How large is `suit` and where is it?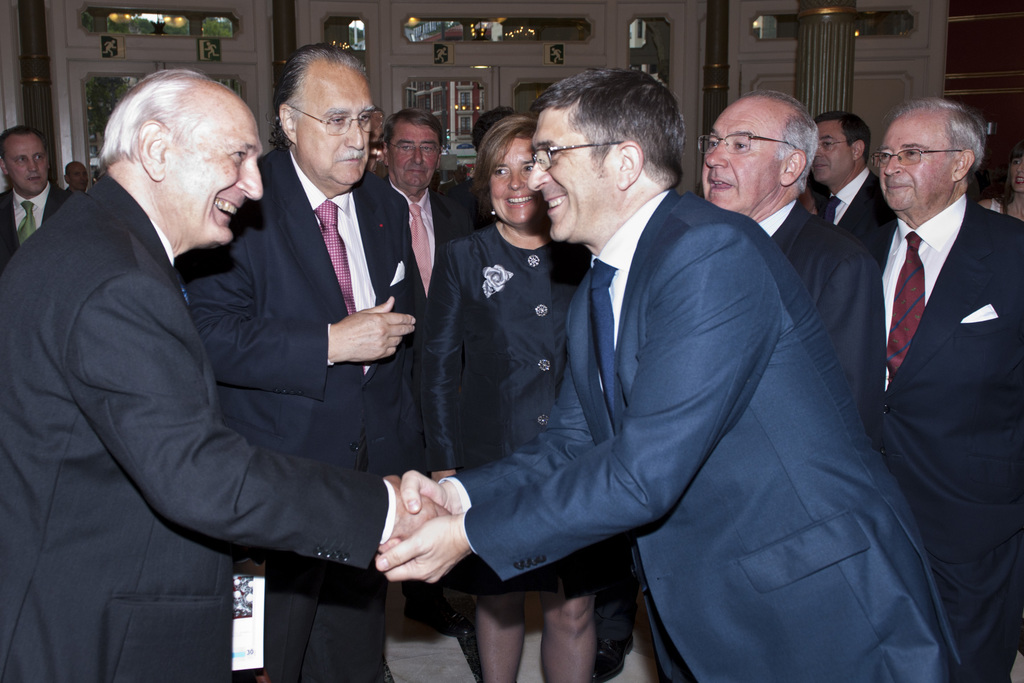
Bounding box: [left=0, top=169, right=397, bottom=682].
